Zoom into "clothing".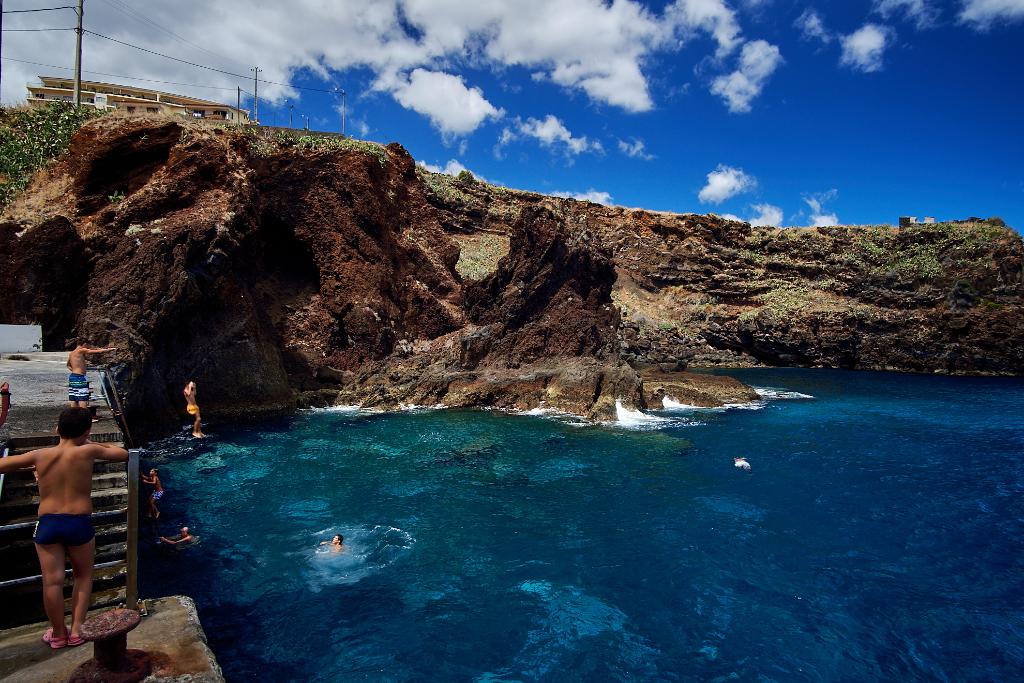
Zoom target: crop(65, 370, 93, 402).
